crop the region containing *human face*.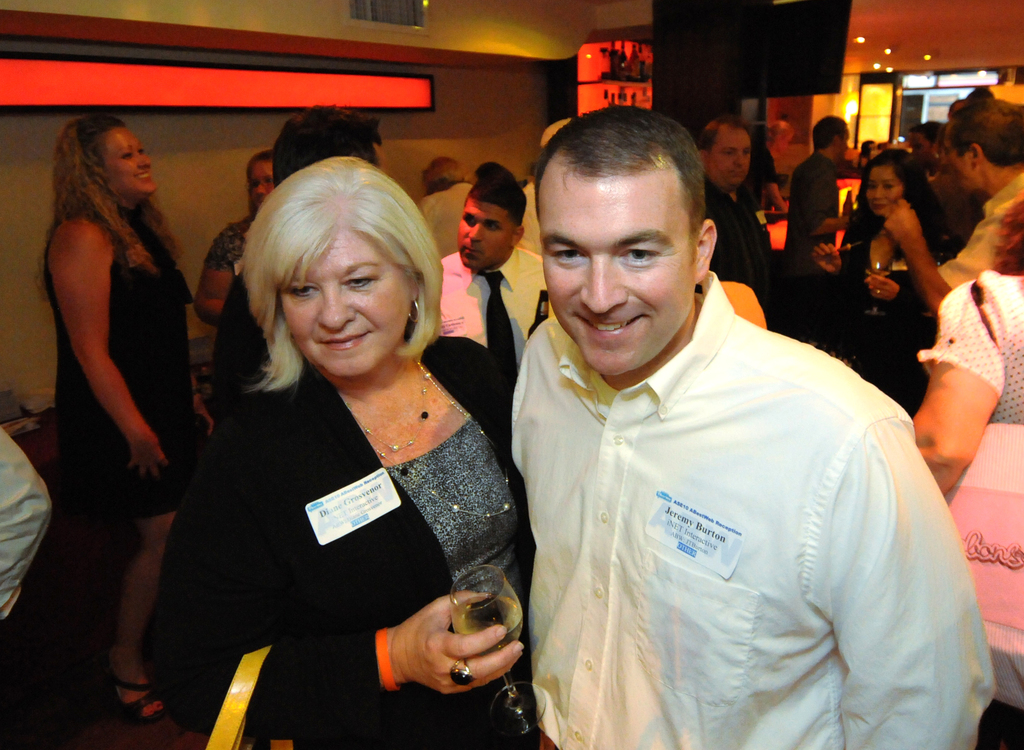
Crop region: (x1=252, y1=157, x2=273, y2=215).
